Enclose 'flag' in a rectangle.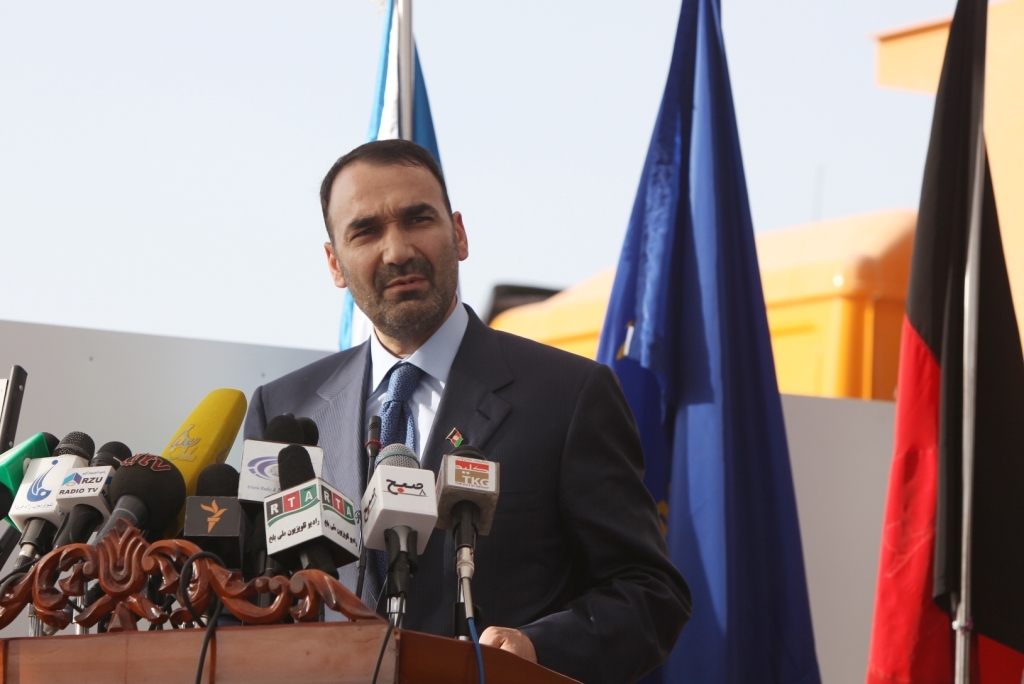
BBox(863, 0, 1021, 683).
